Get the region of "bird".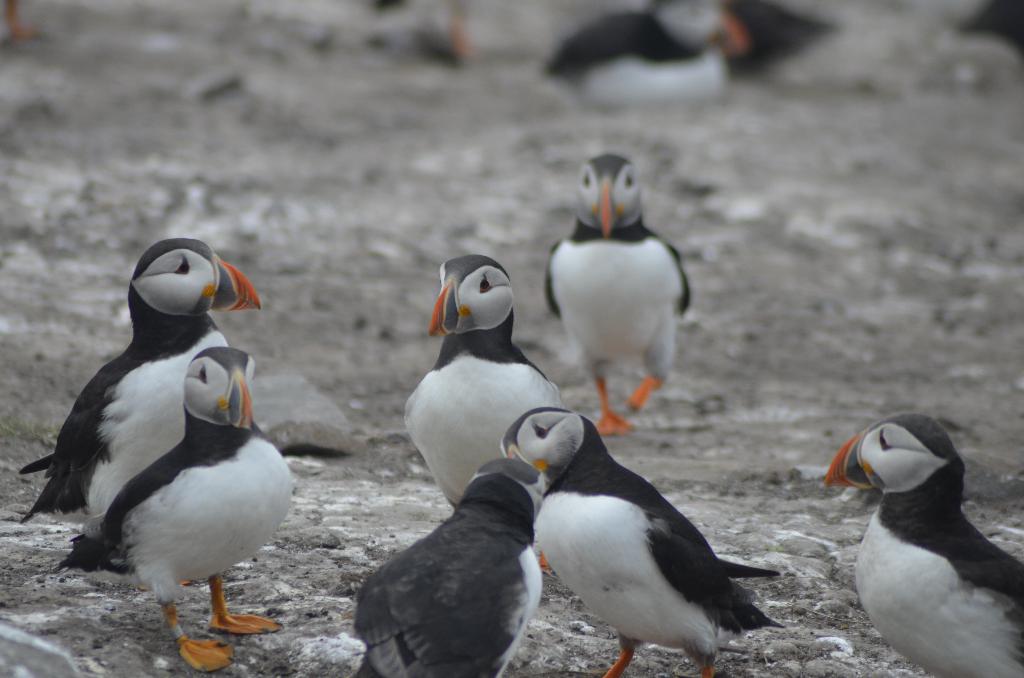
x1=353, y1=457, x2=547, y2=677.
